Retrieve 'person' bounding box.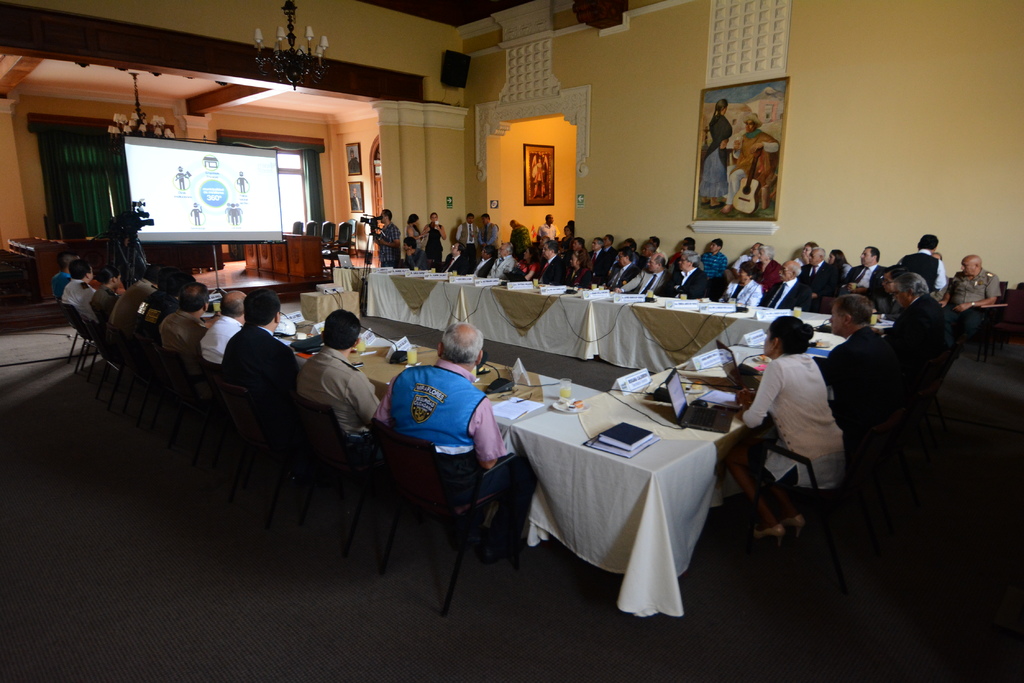
Bounding box: (191,202,202,226).
